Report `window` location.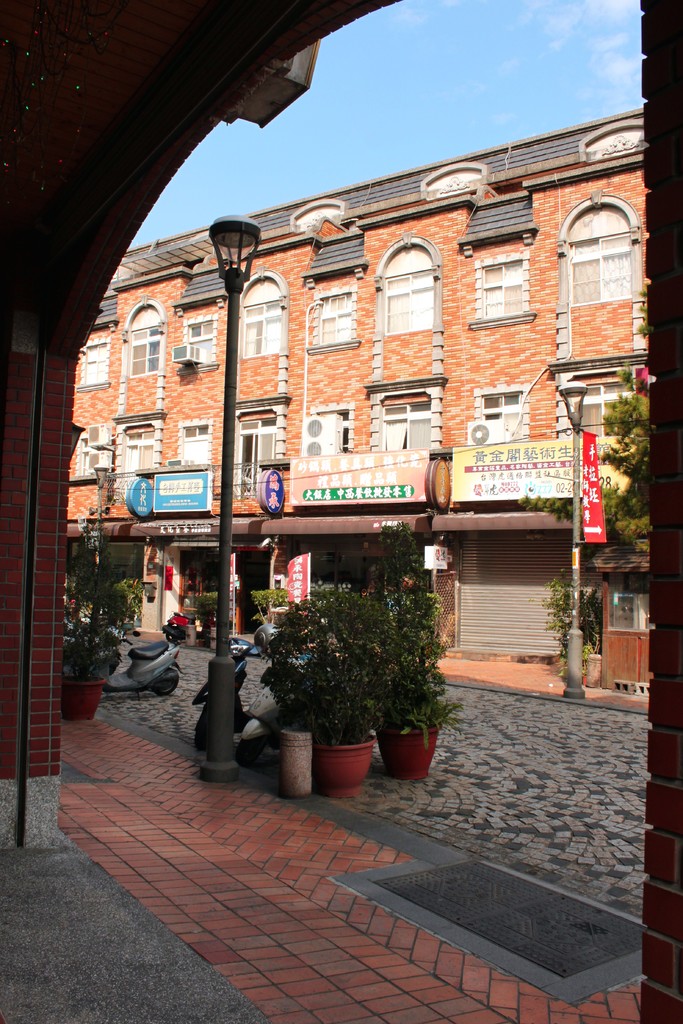
Report: [475,385,528,442].
